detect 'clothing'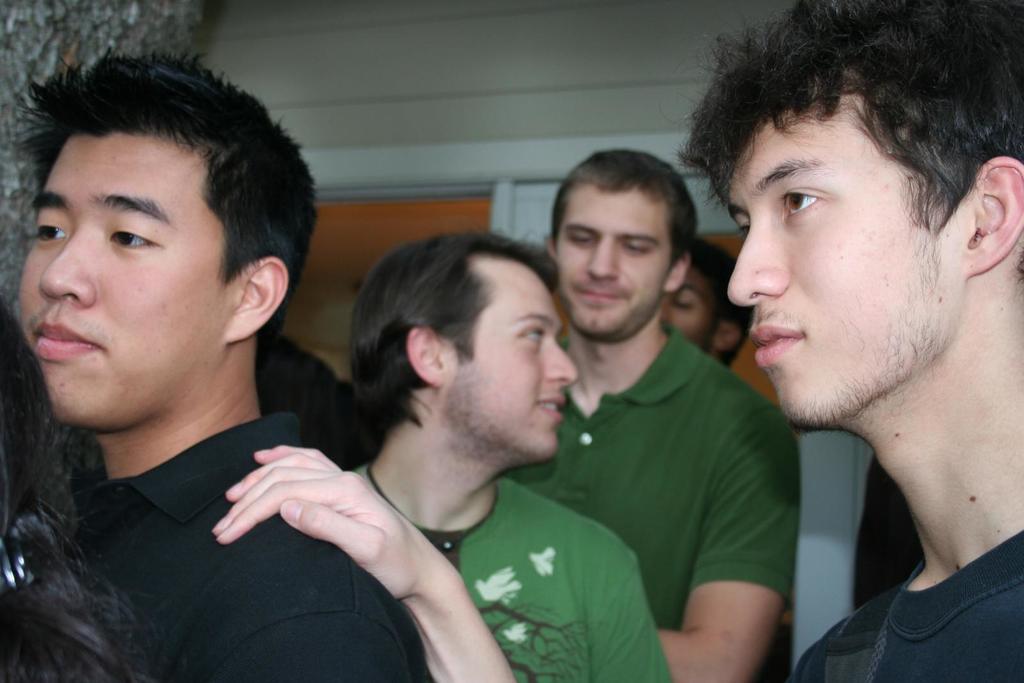
[346,468,671,682]
